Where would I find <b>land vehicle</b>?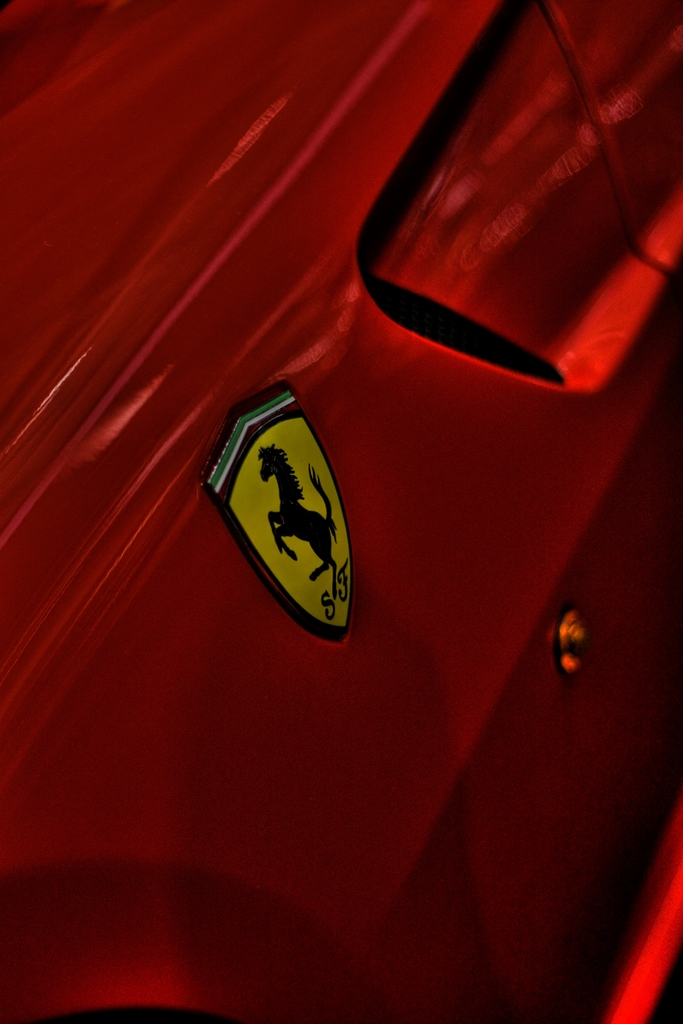
At l=0, t=0, r=682, b=1023.
